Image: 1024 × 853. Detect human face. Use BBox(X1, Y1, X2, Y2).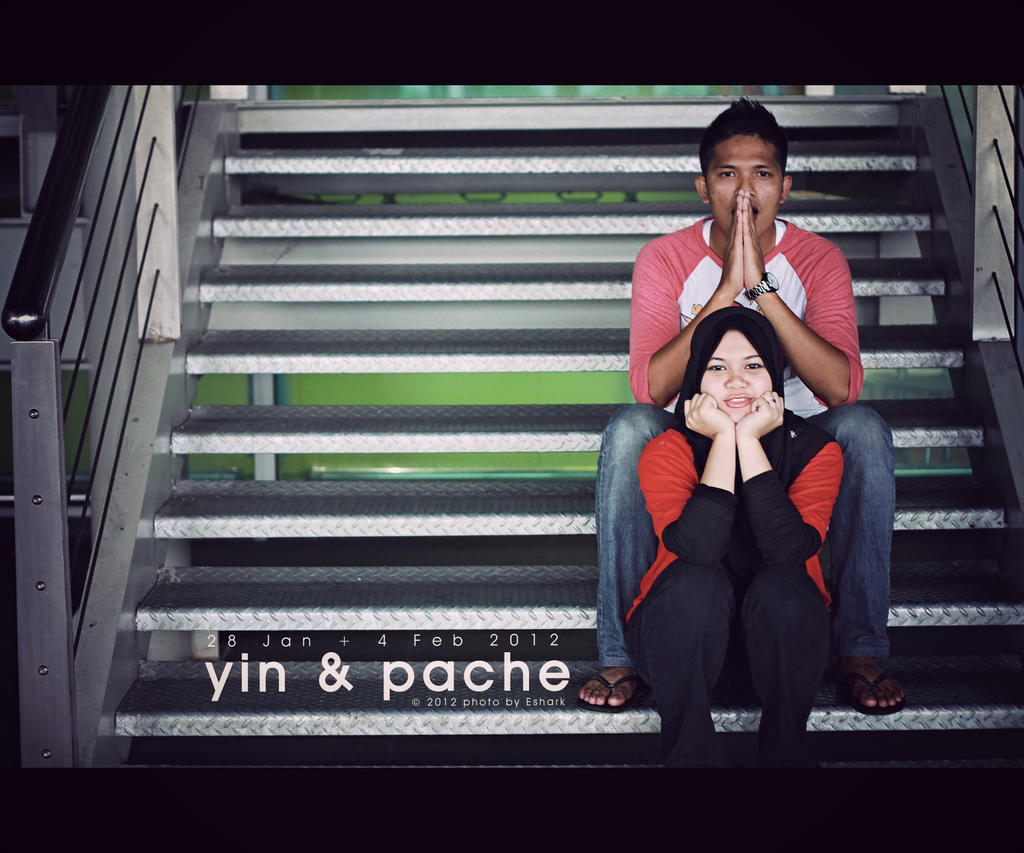
BBox(710, 131, 781, 235).
